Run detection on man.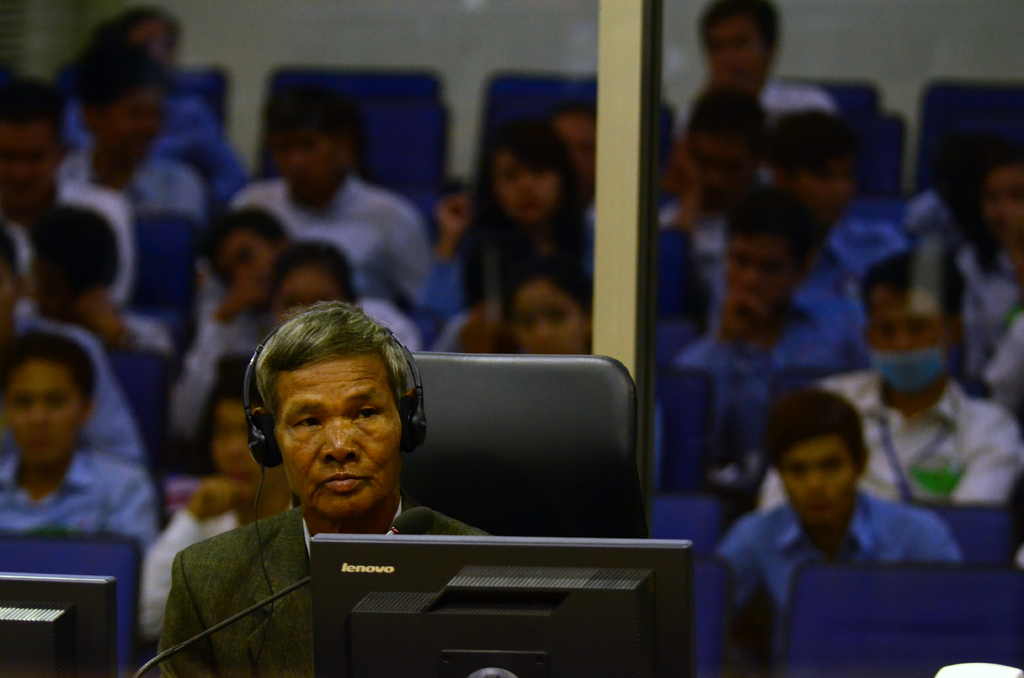
Result: [0,338,152,544].
